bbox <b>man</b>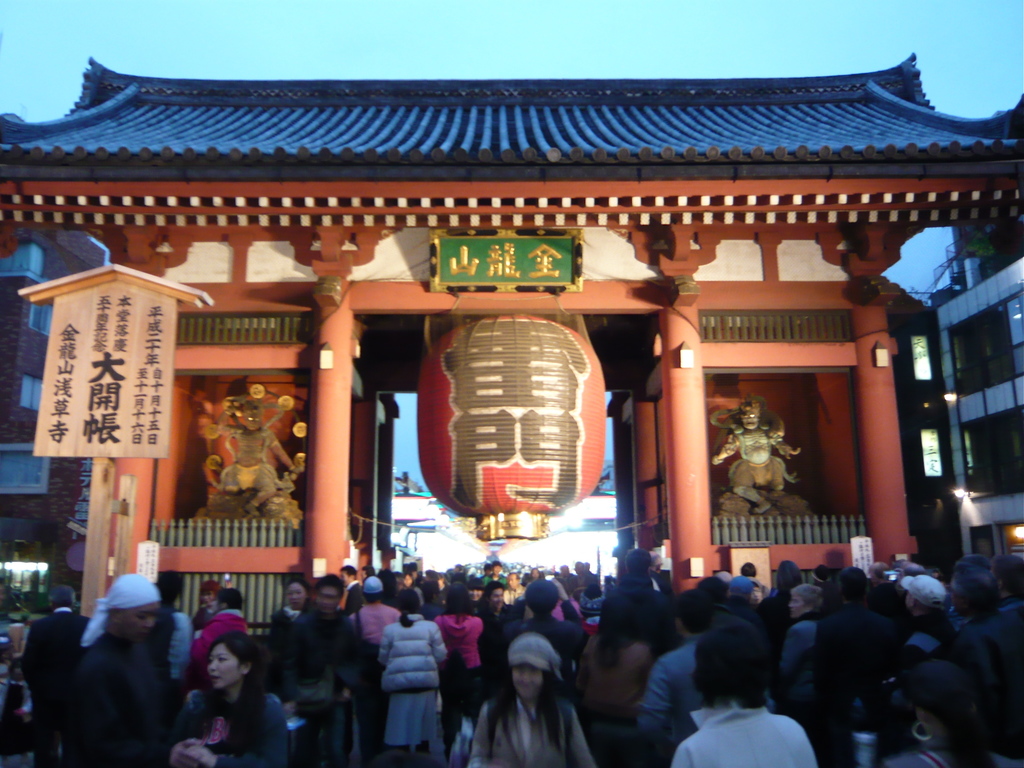
279 575 365 767
